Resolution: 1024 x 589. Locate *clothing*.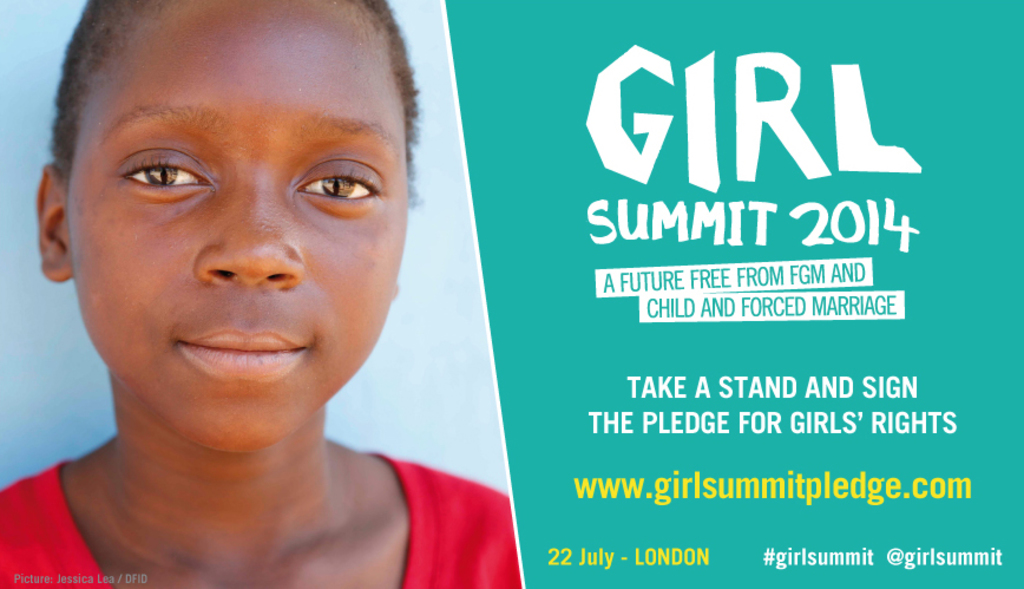
detection(0, 451, 519, 588).
